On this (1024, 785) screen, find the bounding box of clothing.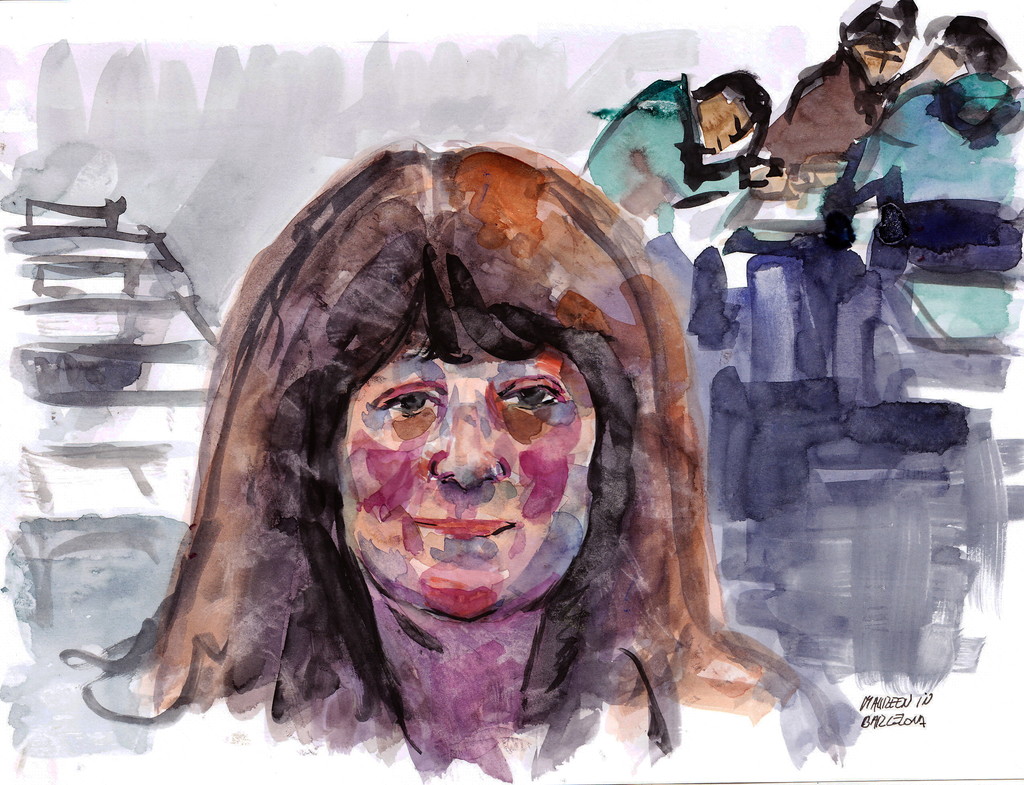
Bounding box: (756,51,887,178).
